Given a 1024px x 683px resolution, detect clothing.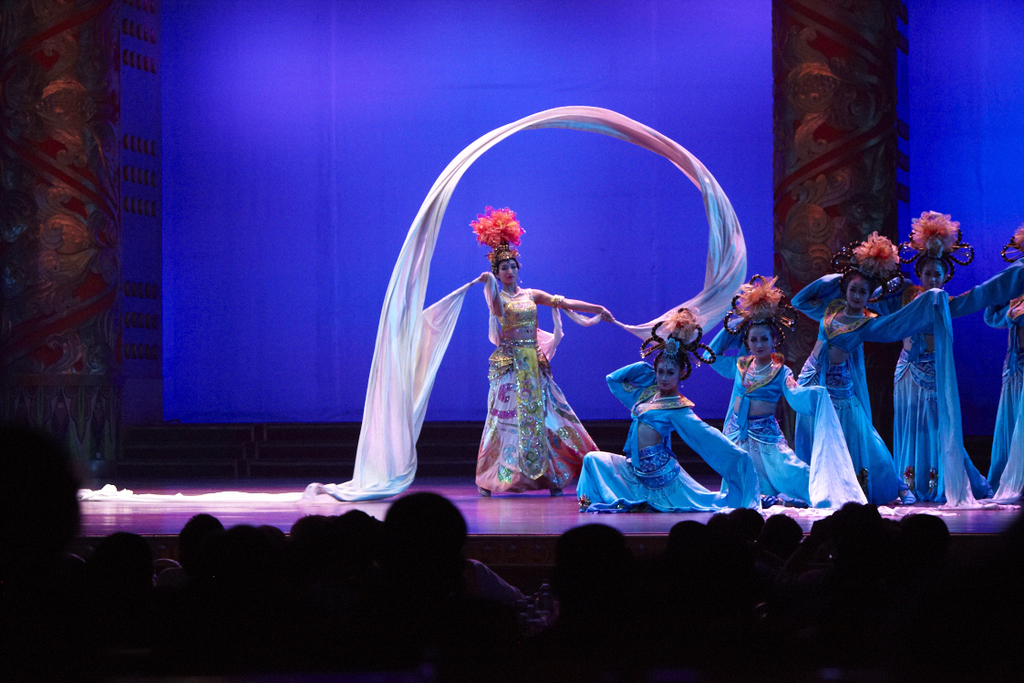
select_region(579, 358, 748, 511).
